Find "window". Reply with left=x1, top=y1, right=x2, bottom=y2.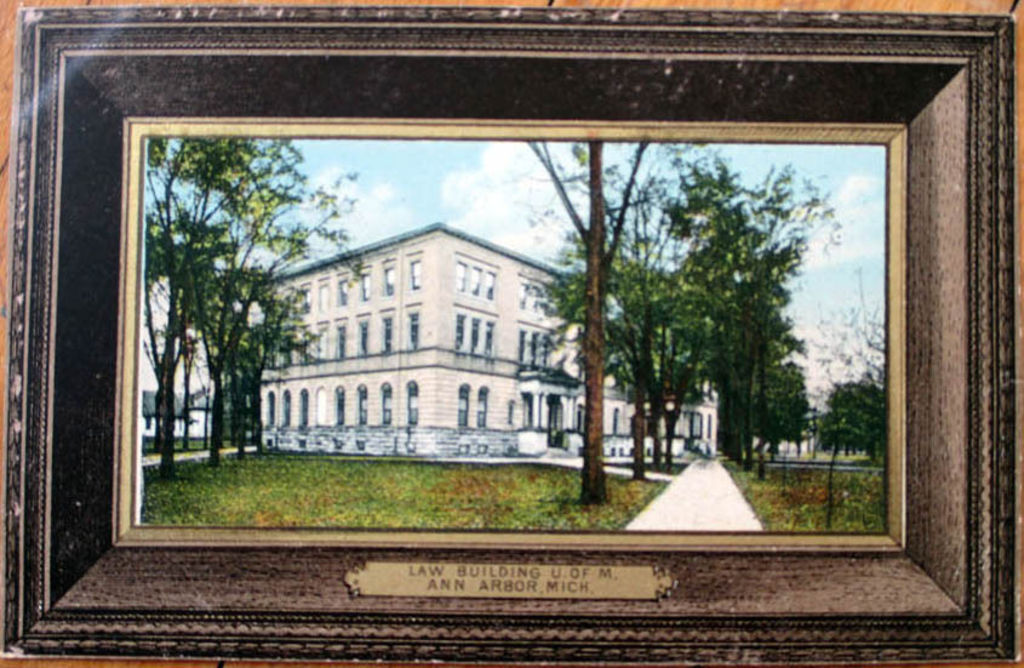
left=477, top=387, right=492, bottom=427.
